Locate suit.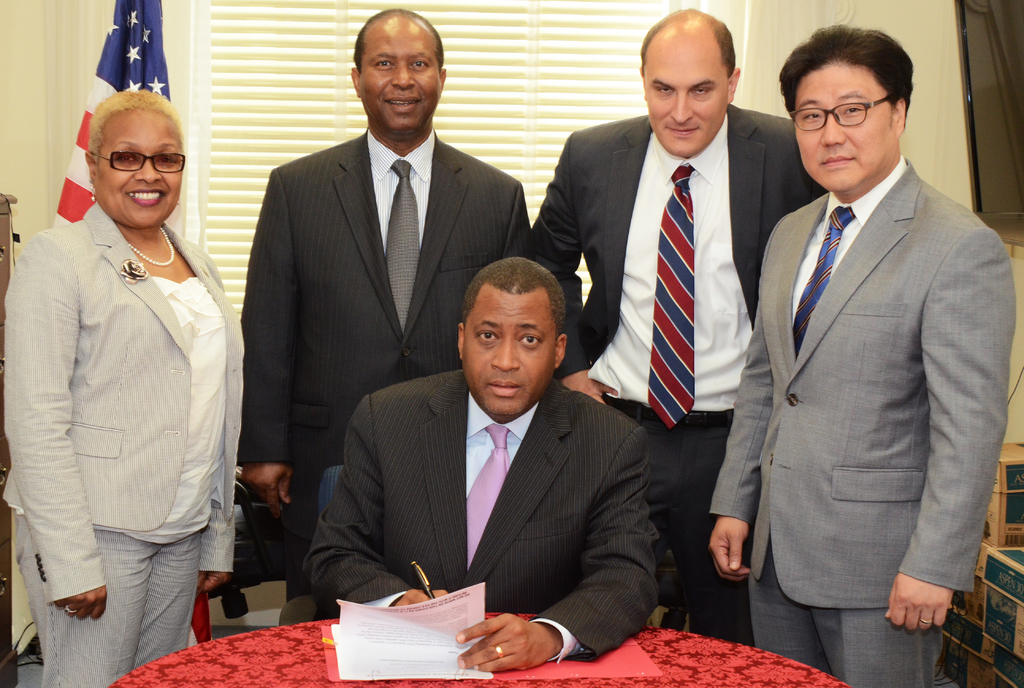
Bounding box: pyautogui.locateOnScreen(300, 372, 660, 662).
